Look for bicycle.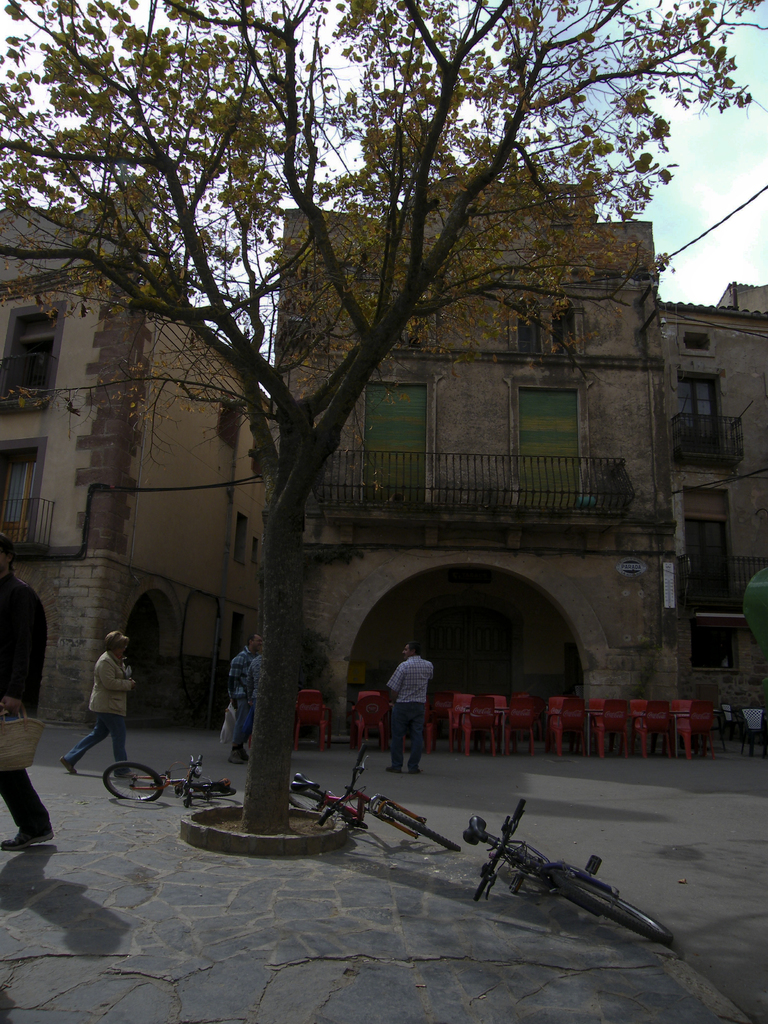
Found: x1=102, y1=753, x2=236, y2=810.
